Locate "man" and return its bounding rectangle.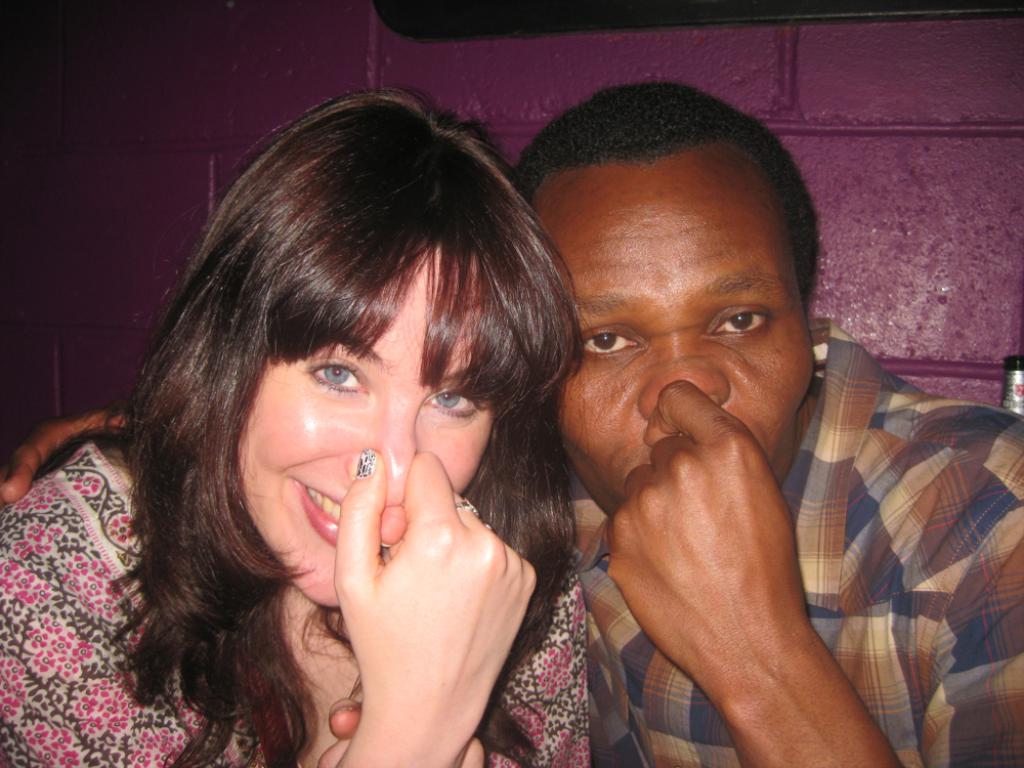
l=0, t=83, r=1023, b=767.
